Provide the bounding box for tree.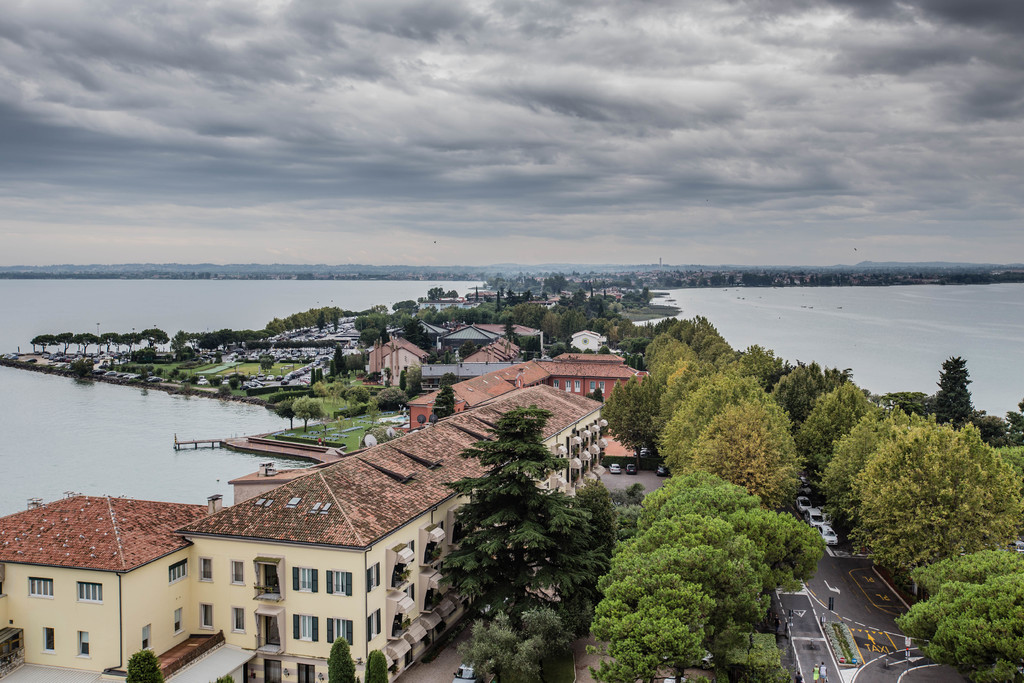
bbox(321, 363, 323, 379).
